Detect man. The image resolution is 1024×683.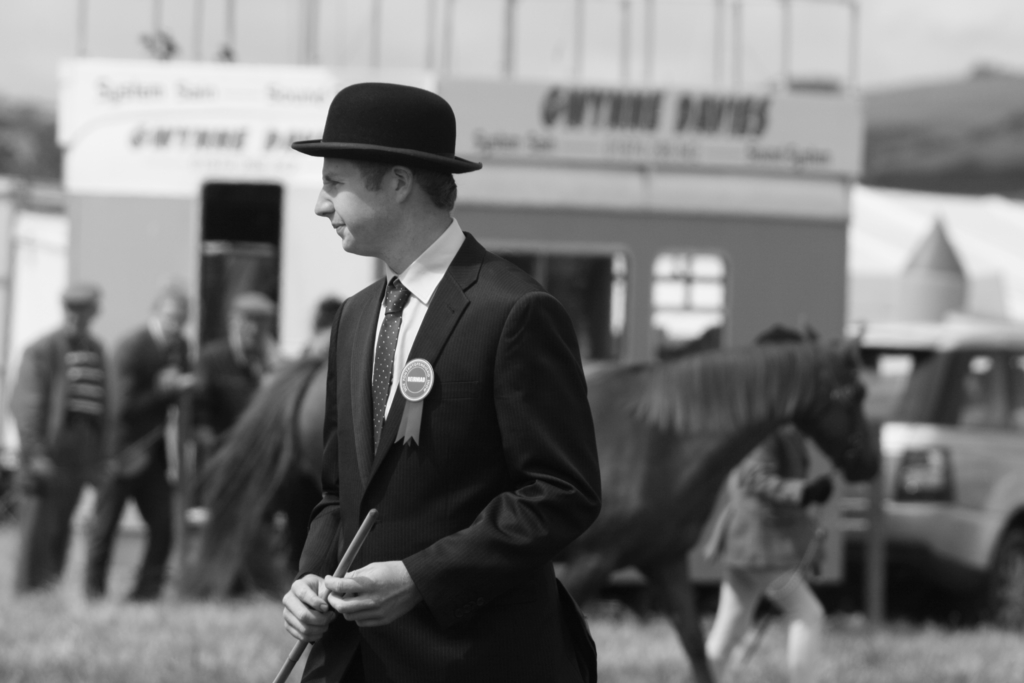
255, 70, 598, 675.
